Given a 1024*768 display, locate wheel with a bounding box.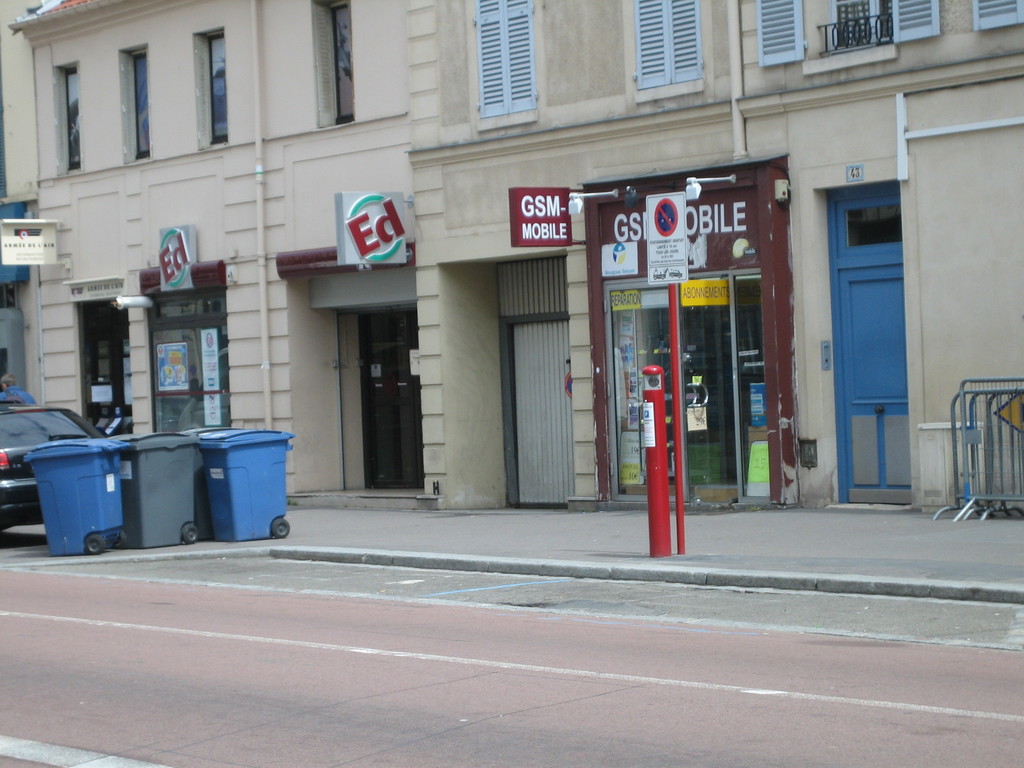
Located: 272 518 289 540.
